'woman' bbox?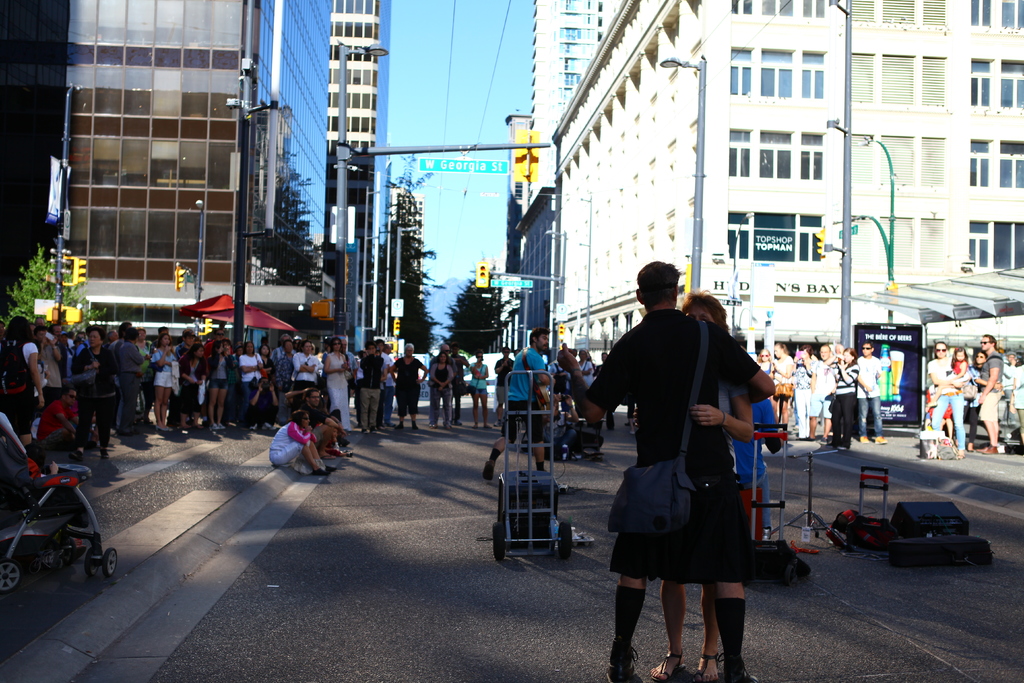
BBox(74, 324, 122, 464)
